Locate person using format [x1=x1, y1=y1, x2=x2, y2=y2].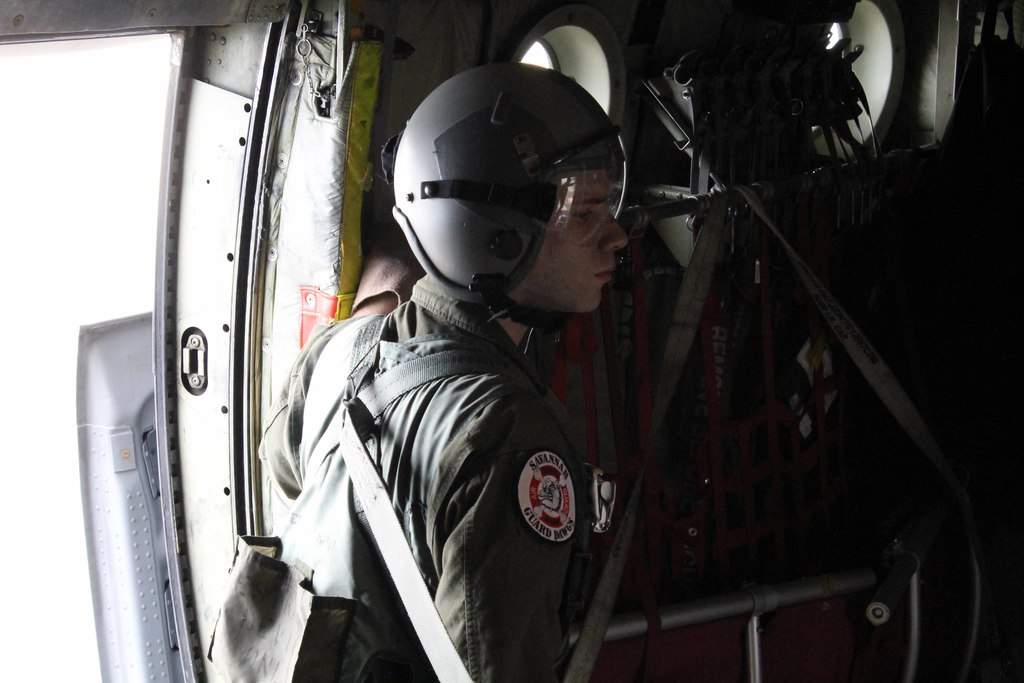
[x1=244, y1=77, x2=667, y2=667].
